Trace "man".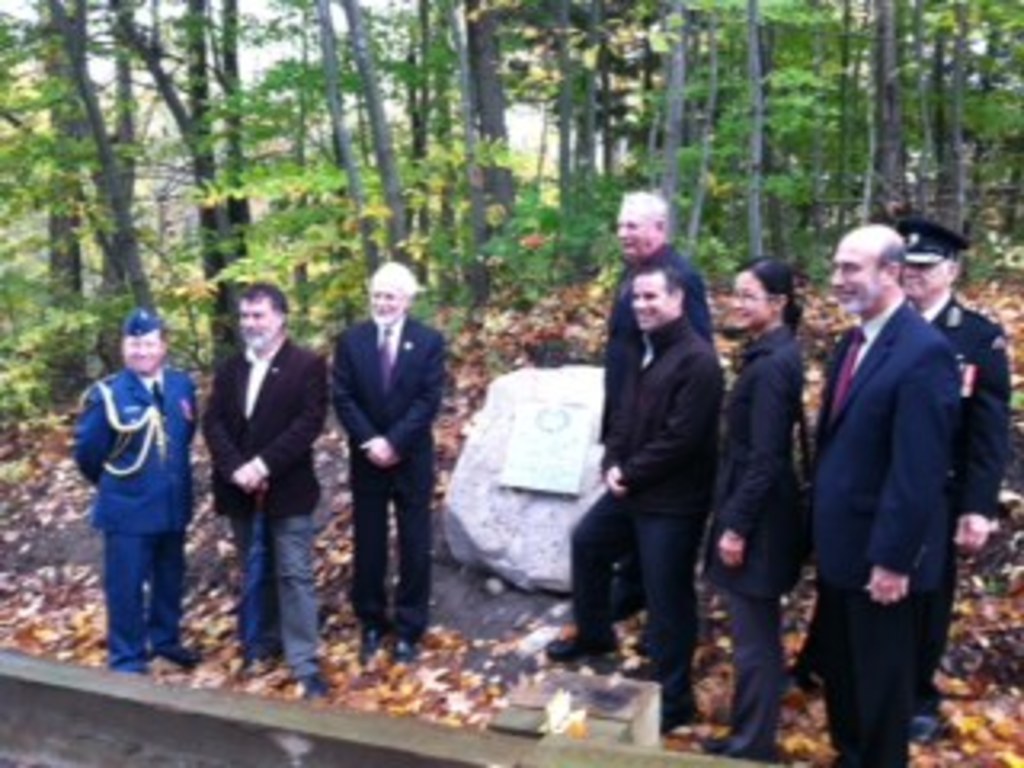
Traced to 595,189,717,656.
